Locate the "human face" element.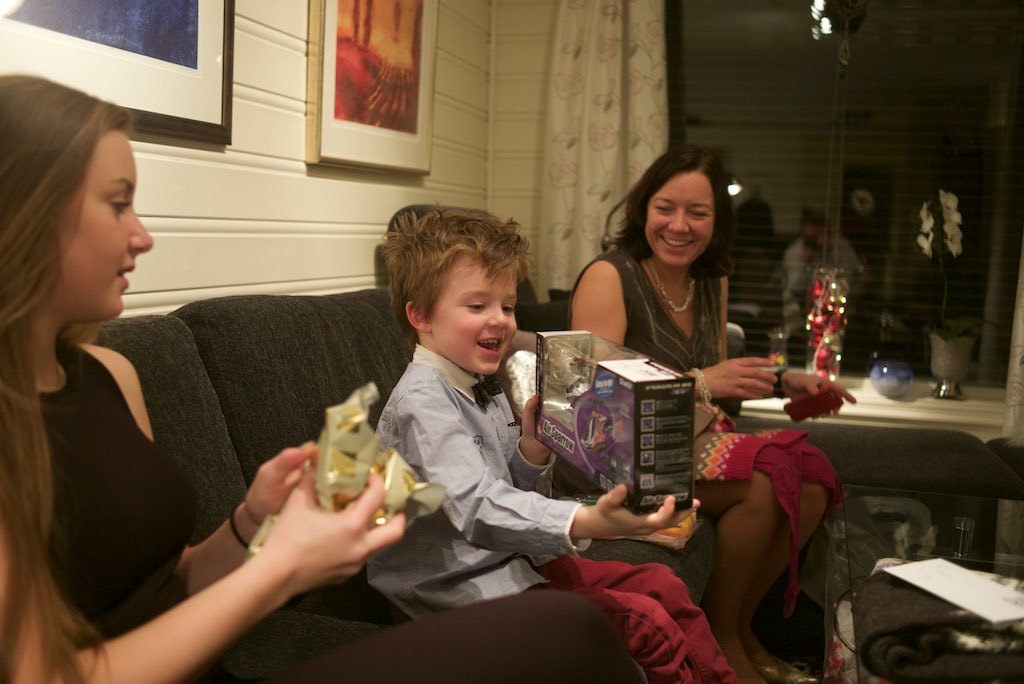
Element bbox: [x1=649, y1=168, x2=714, y2=264].
